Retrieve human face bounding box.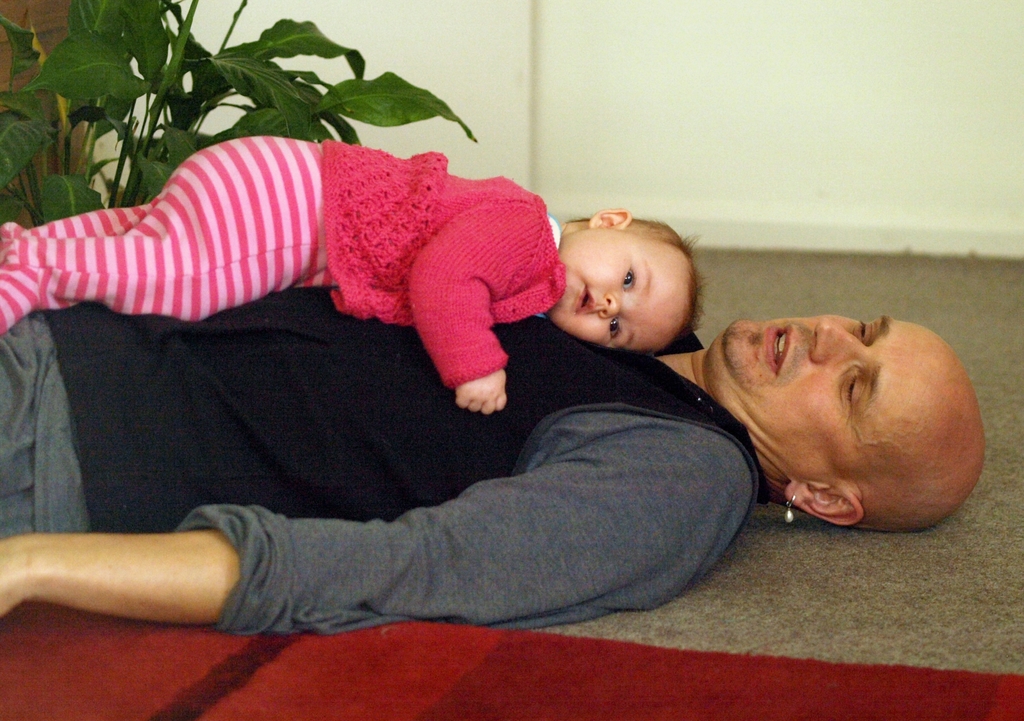
Bounding box: locate(725, 310, 936, 485).
